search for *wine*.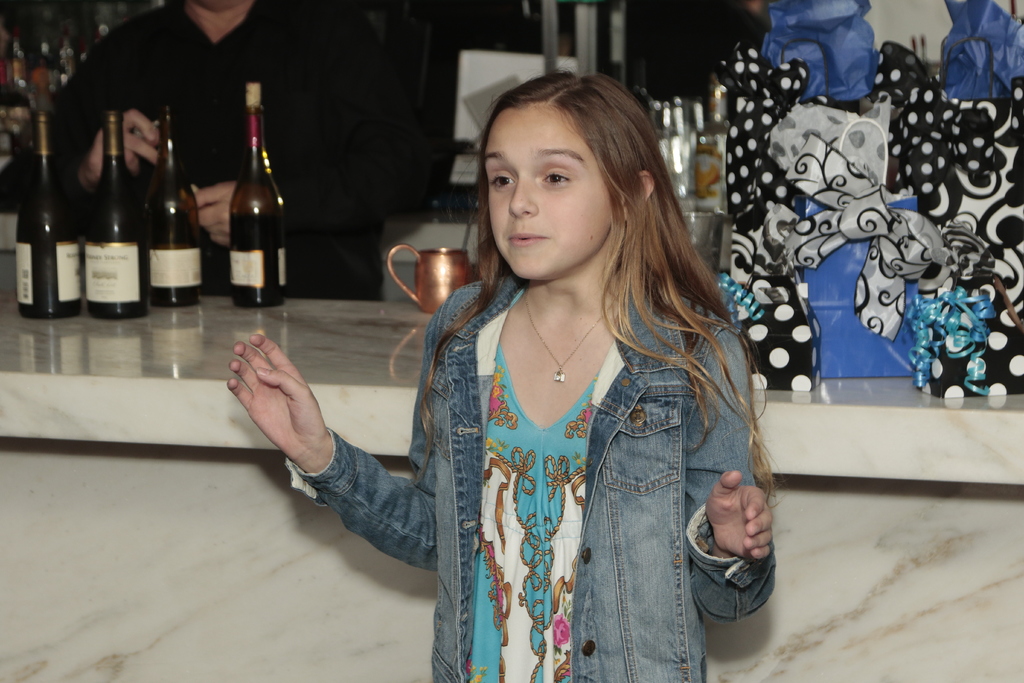
Found at {"left": 86, "top": 113, "right": 150, "bottom": 320}.
